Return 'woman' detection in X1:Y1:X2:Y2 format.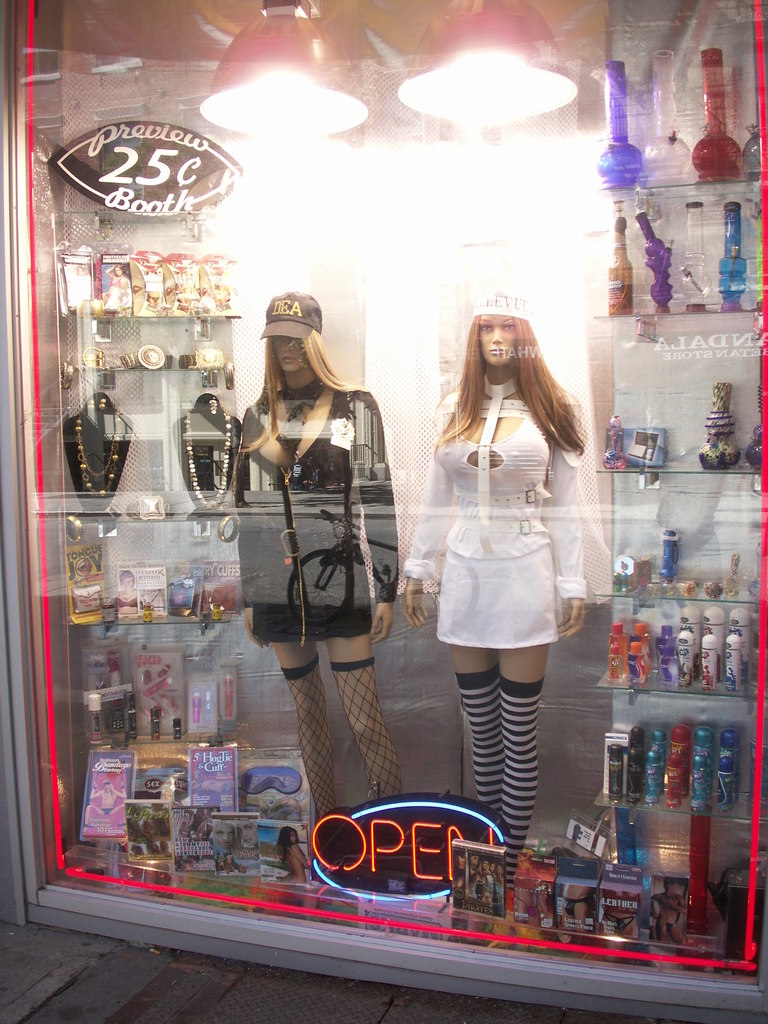
214:820:242:847.
